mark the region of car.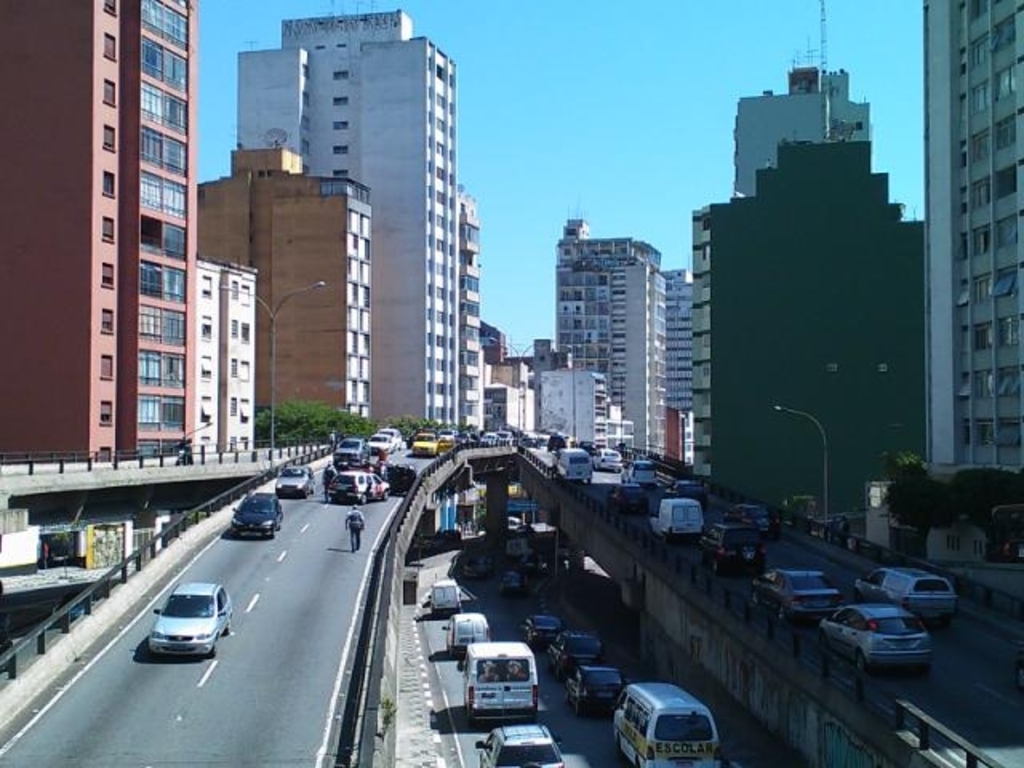
Region: box(227, 491, 285, 539).
